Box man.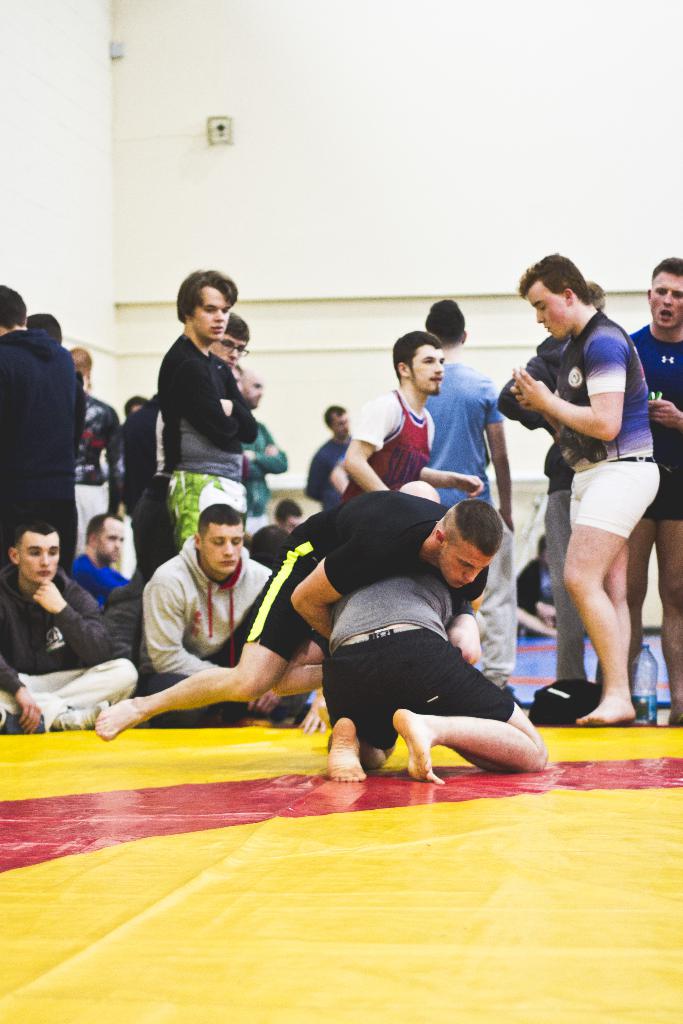
x1=597, y1=255, x2=682, y2=731.
